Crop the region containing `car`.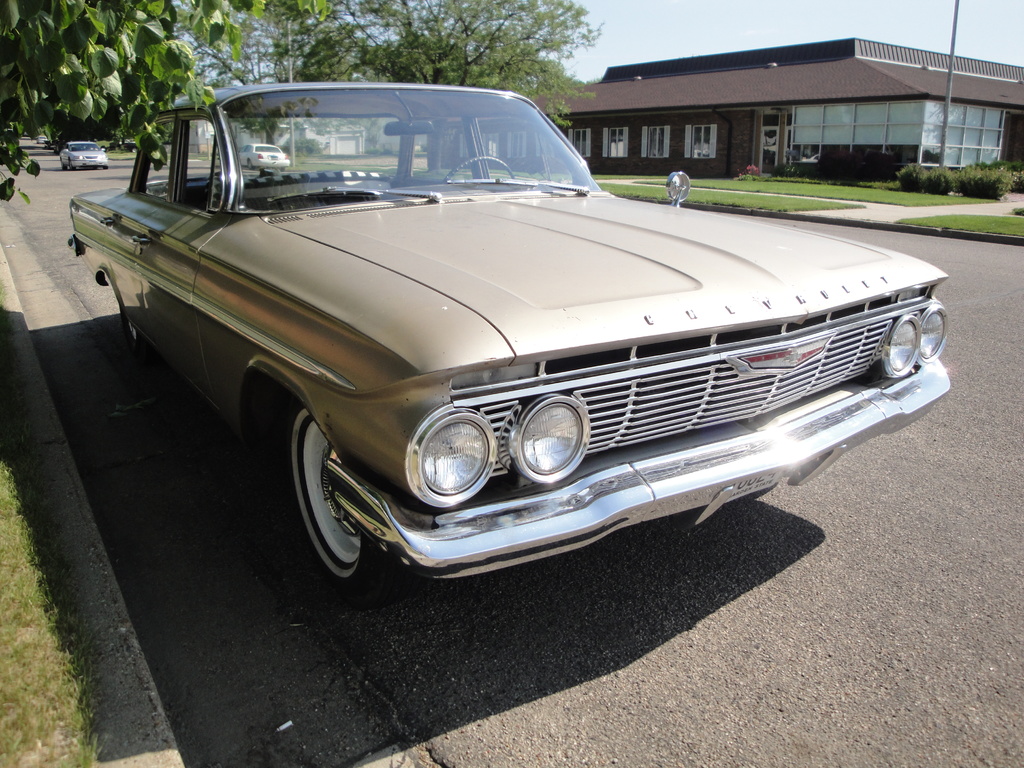
Crop region: <bbox>239, 141, 289, 166</bbox>.
